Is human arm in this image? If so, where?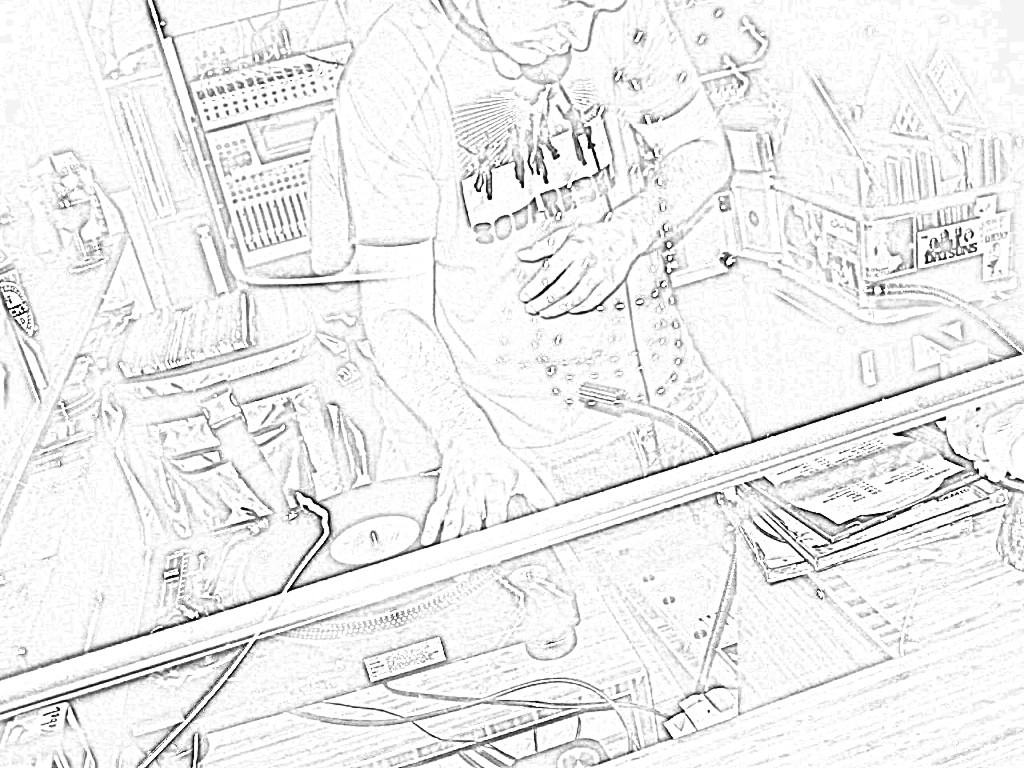
Yes, at [349,61,557,544].
